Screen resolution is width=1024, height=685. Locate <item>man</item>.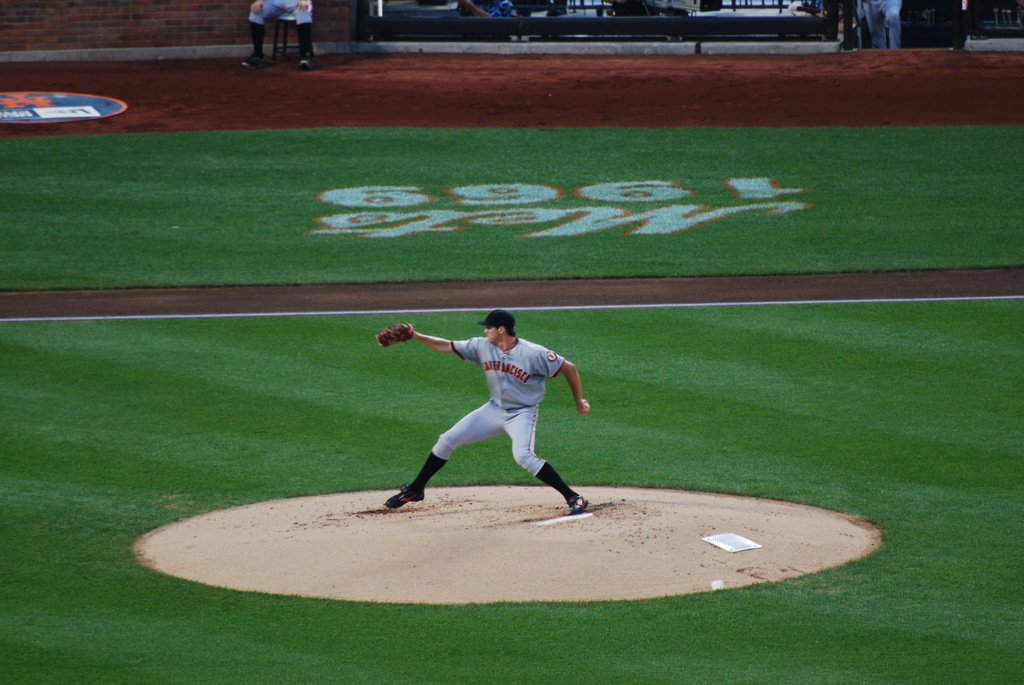
386/289/593/523.
